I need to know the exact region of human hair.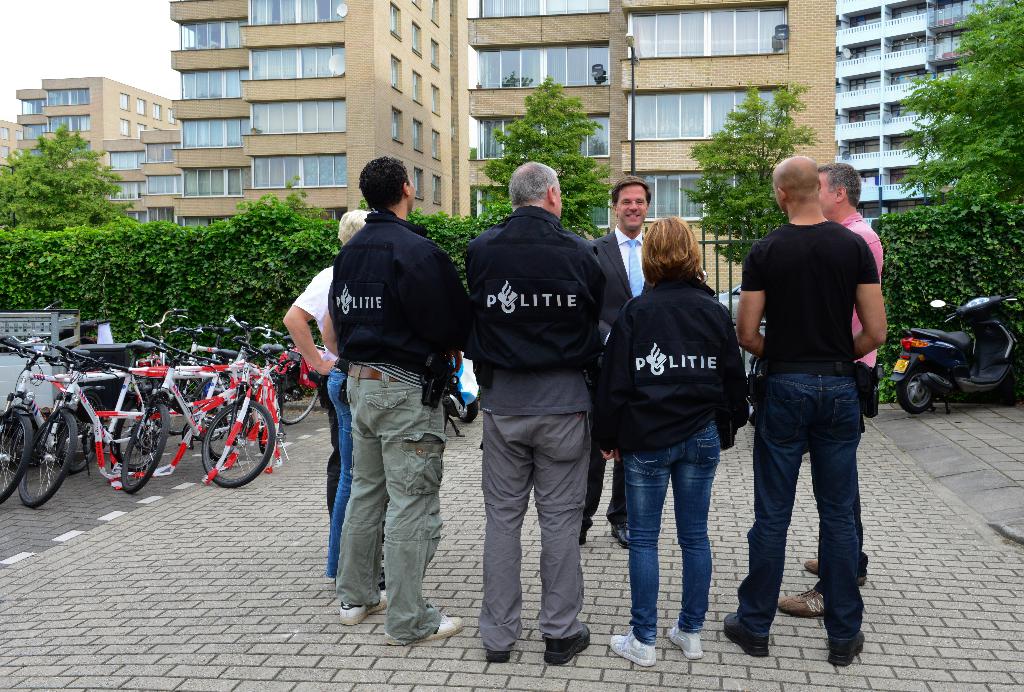
Region: select_region(339, 209, 369, 243).
